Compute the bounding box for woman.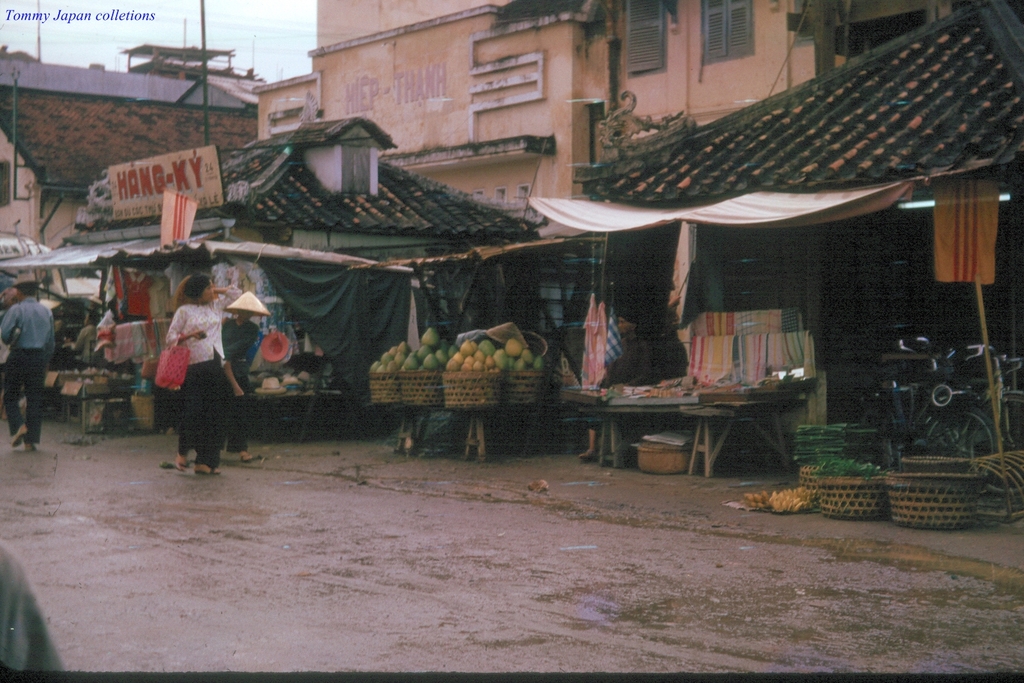
[165,270,239,477].
